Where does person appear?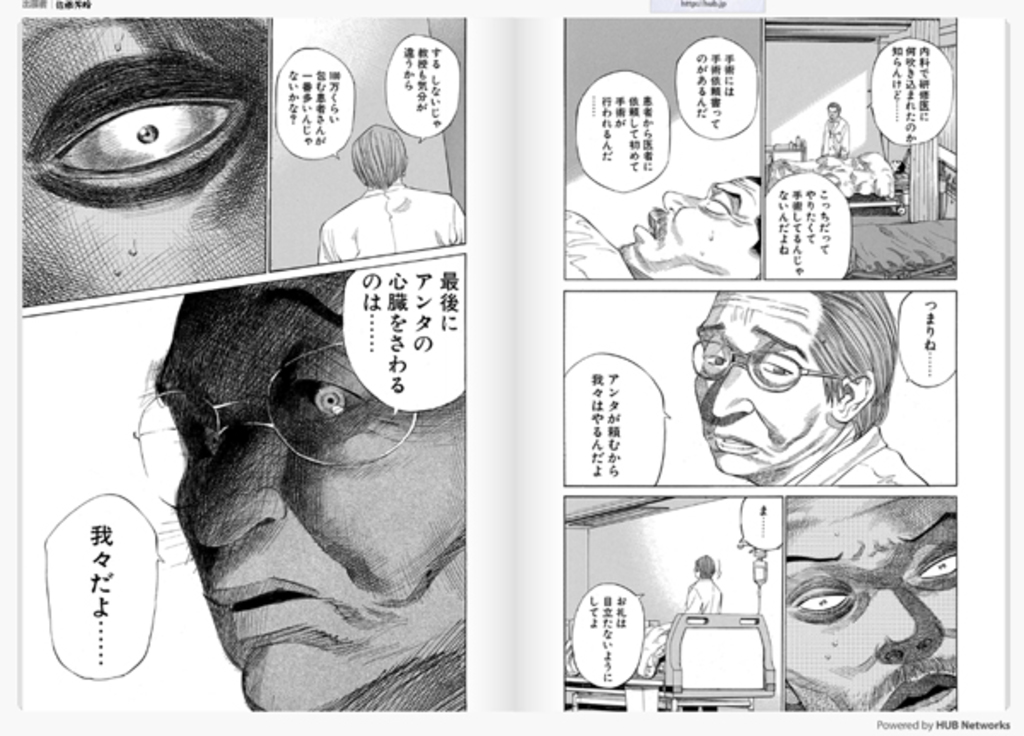
Appears at 631:167:765:272.
